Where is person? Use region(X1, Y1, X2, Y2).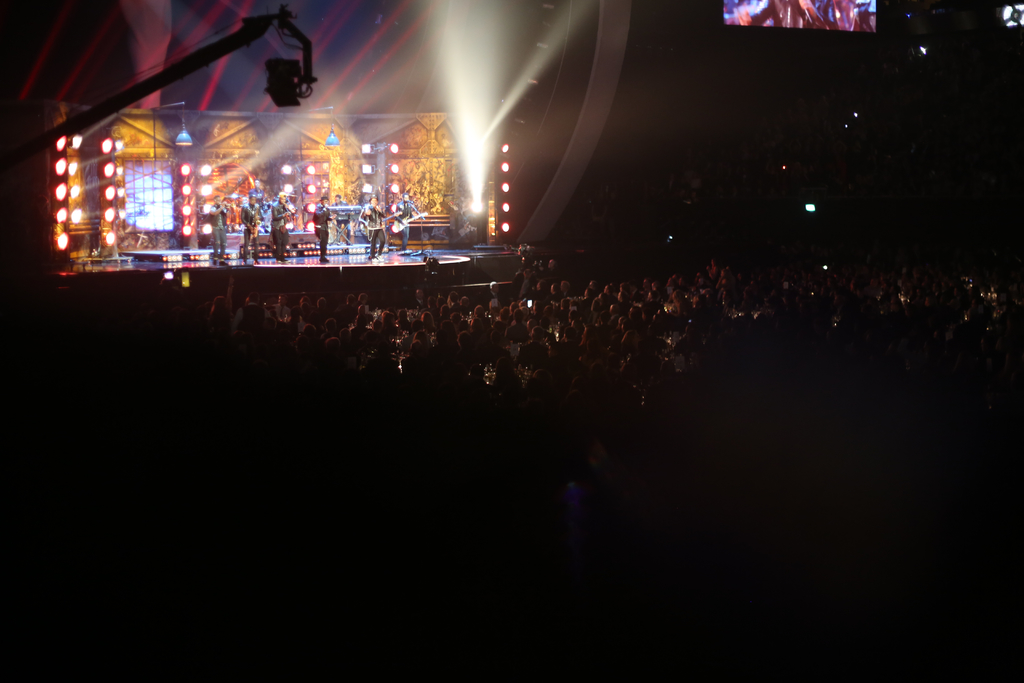
region(362, 192, 390, 250).
